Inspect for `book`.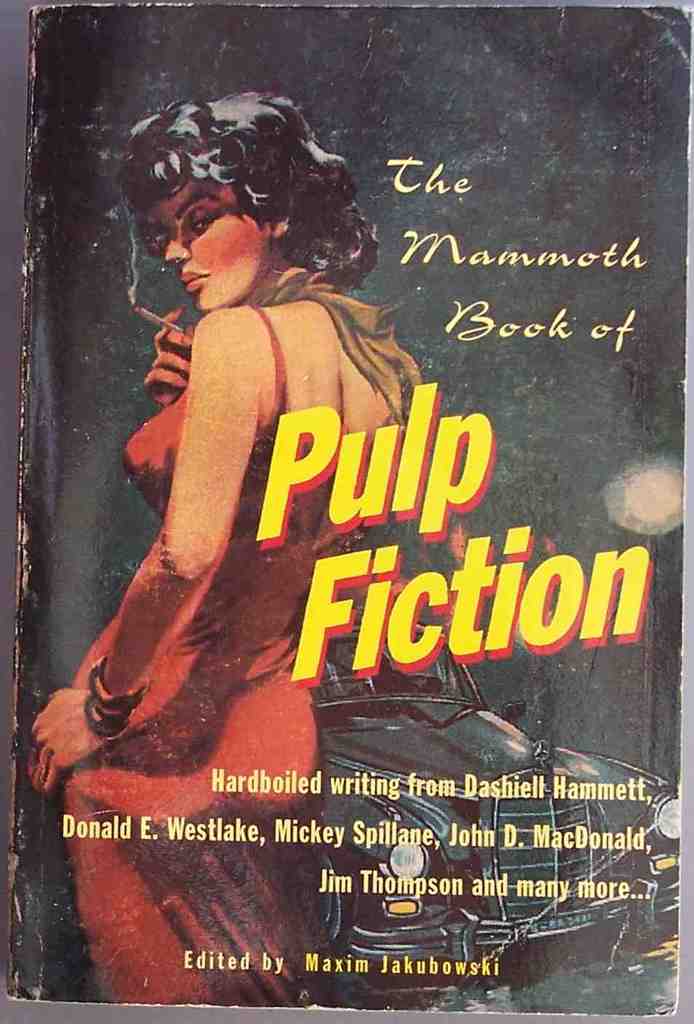
Inspection: 23/41/643/1023.
